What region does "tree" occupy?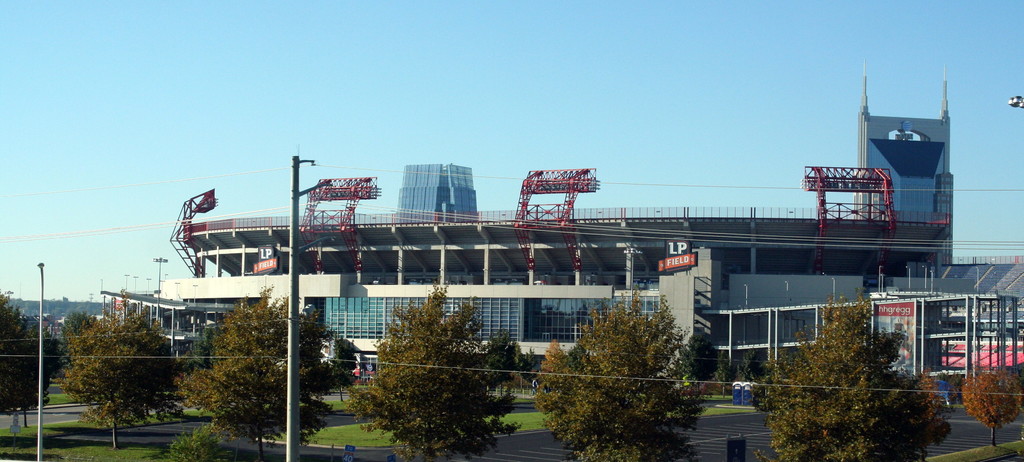
(174, 287, 340, 461).
